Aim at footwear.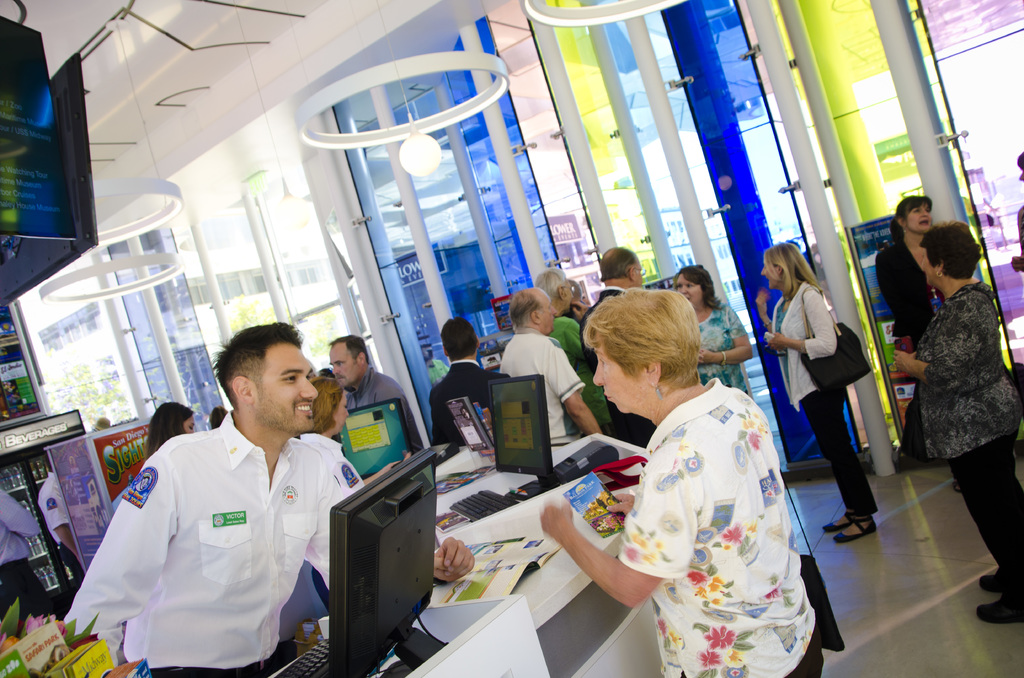
Aimed at x1=837, y1=521, x2=876, y2=538.
